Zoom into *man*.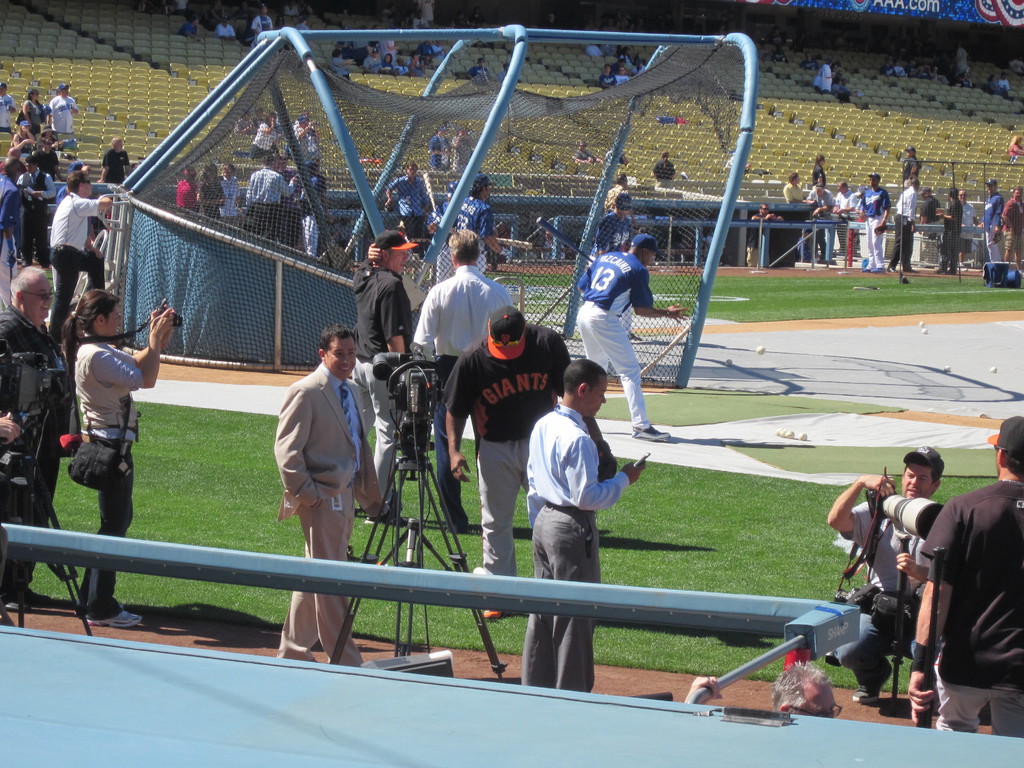
Zoom target: rect(828, 445, 938, 701).
